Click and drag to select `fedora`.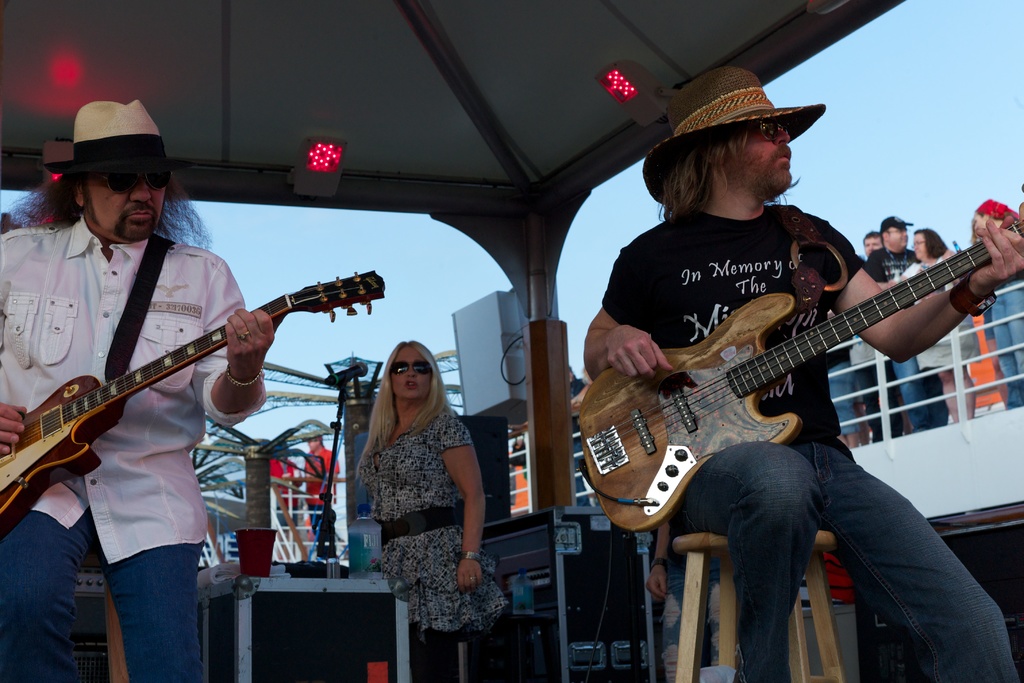
Selection: (x1=44, y1=97, x2=203, y2=178).
